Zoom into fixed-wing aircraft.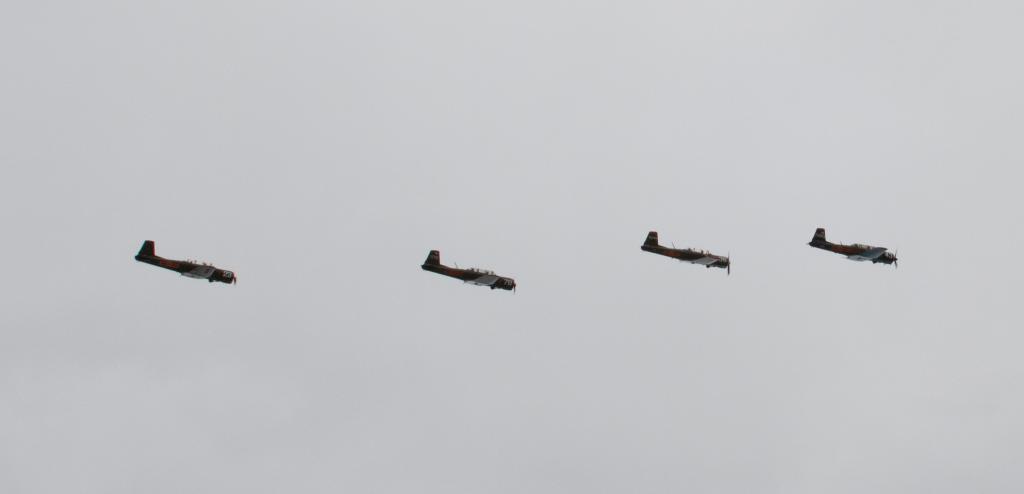
Zoom target: <box>637,227,733,273</box>.
